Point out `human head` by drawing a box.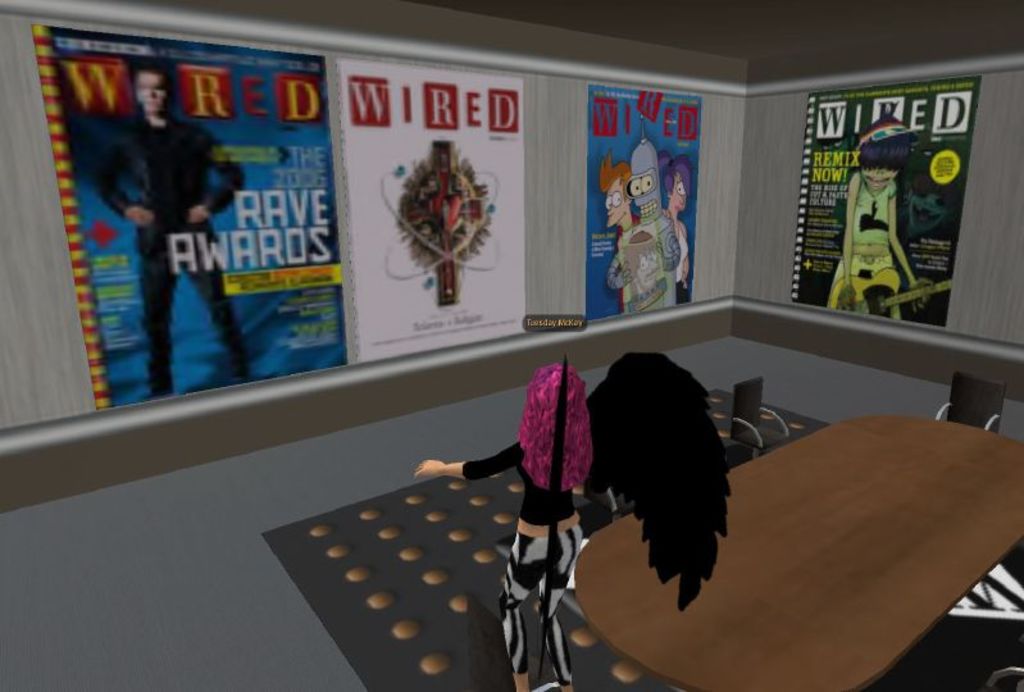
select_region(627, 115, 663, 223).
